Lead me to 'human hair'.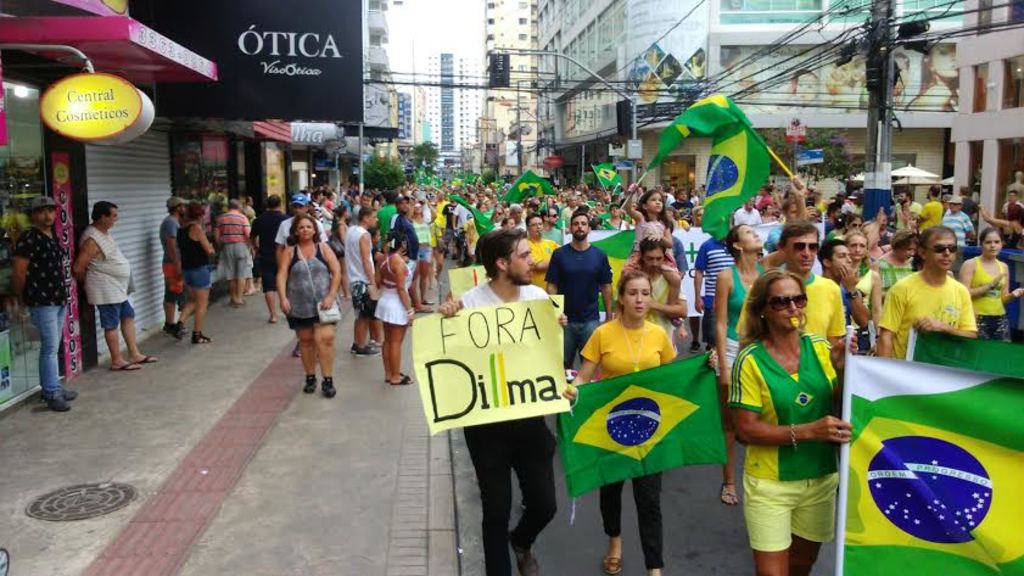
Lead to box(921, 223, 961, 247).
